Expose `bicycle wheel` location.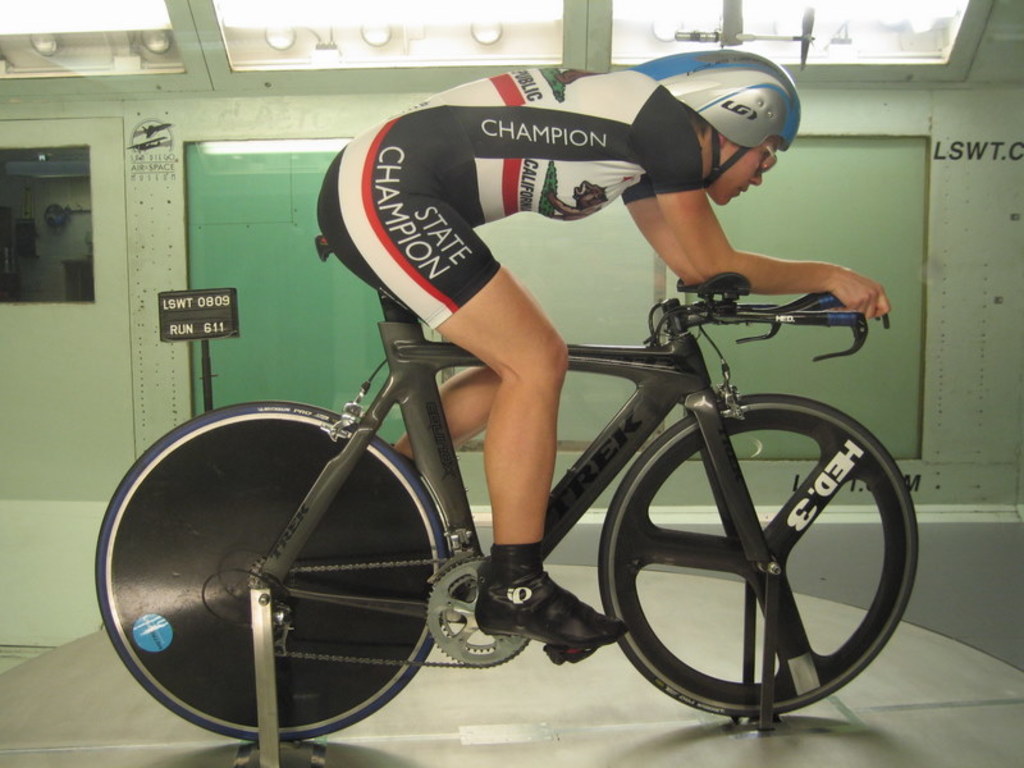
Exposed at 595/393/923/723.
